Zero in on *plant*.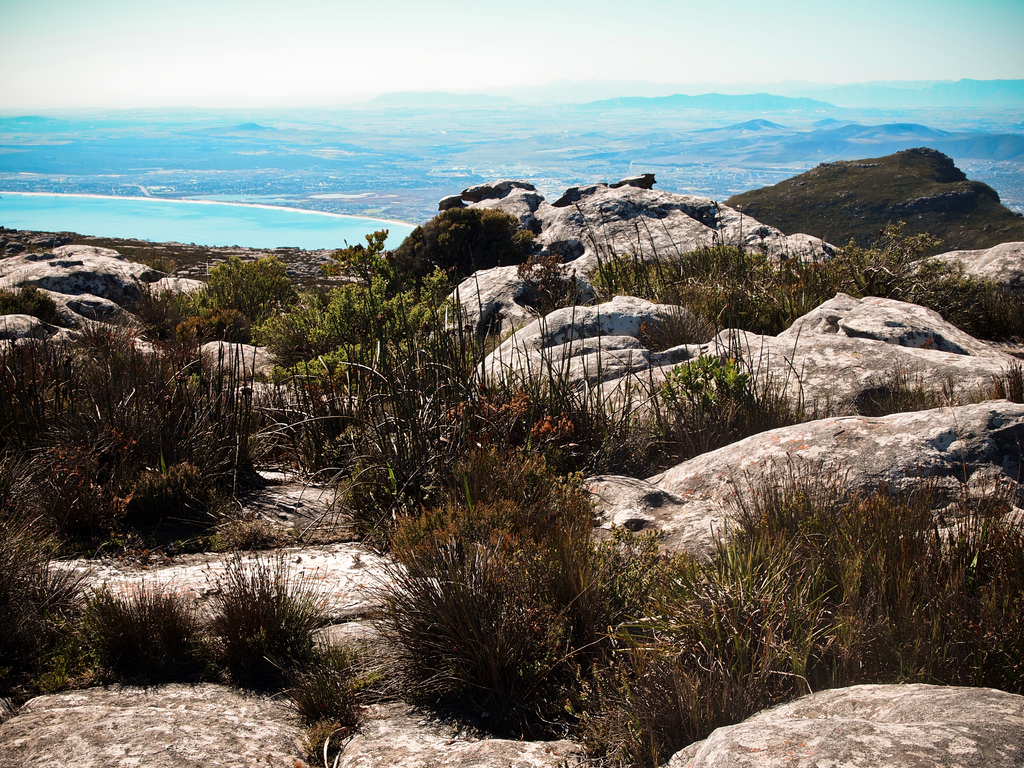
Zeroed in: box(81, 565, 219, 695).
